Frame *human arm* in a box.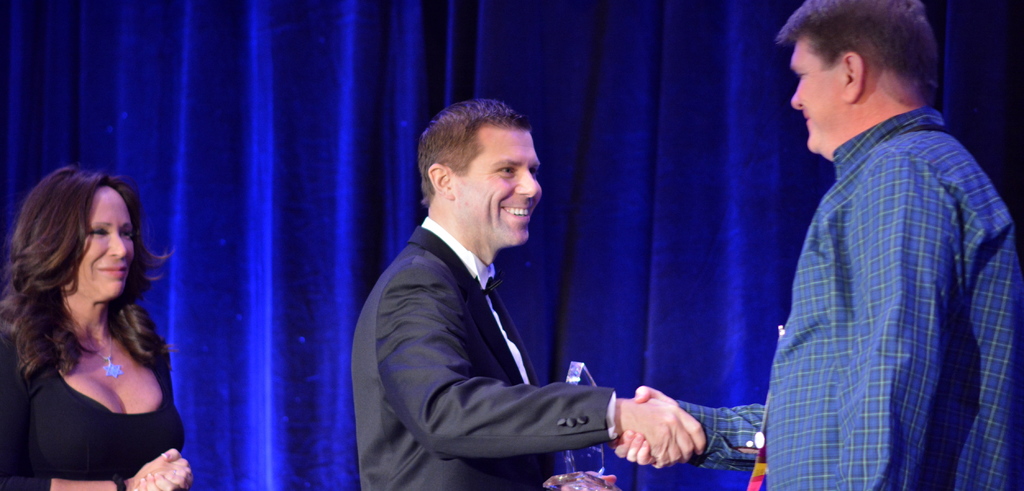
127/445/188/490.
